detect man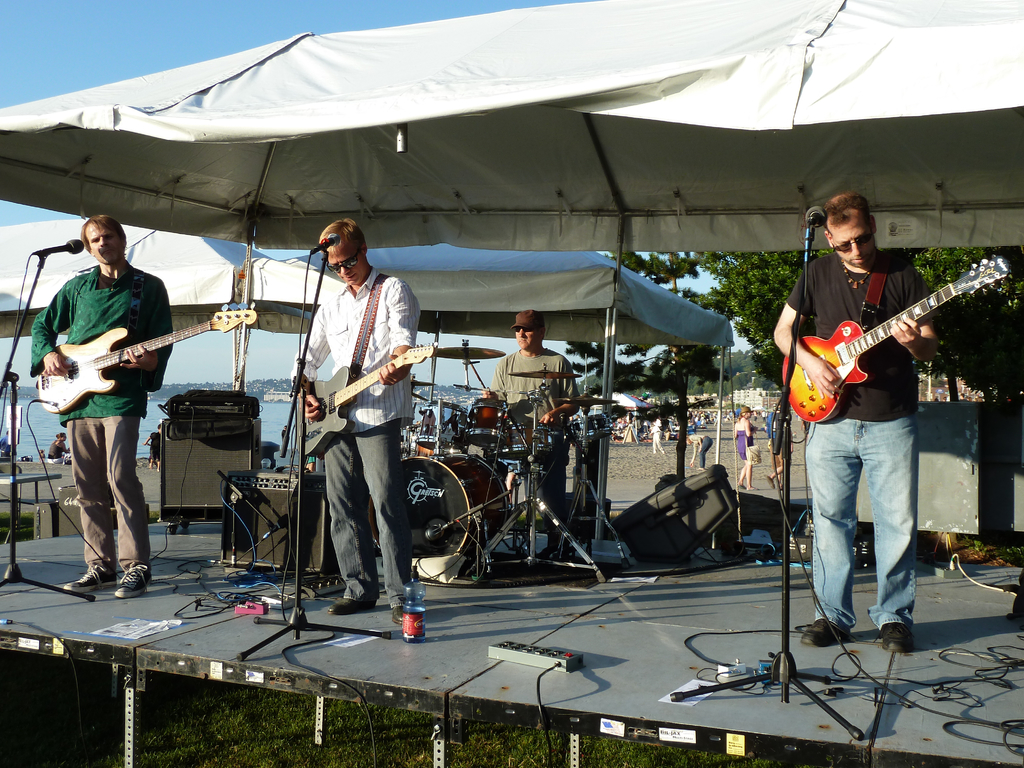
{"x1": 282, "y1": 212, "x2": 428, "y2": 632}
